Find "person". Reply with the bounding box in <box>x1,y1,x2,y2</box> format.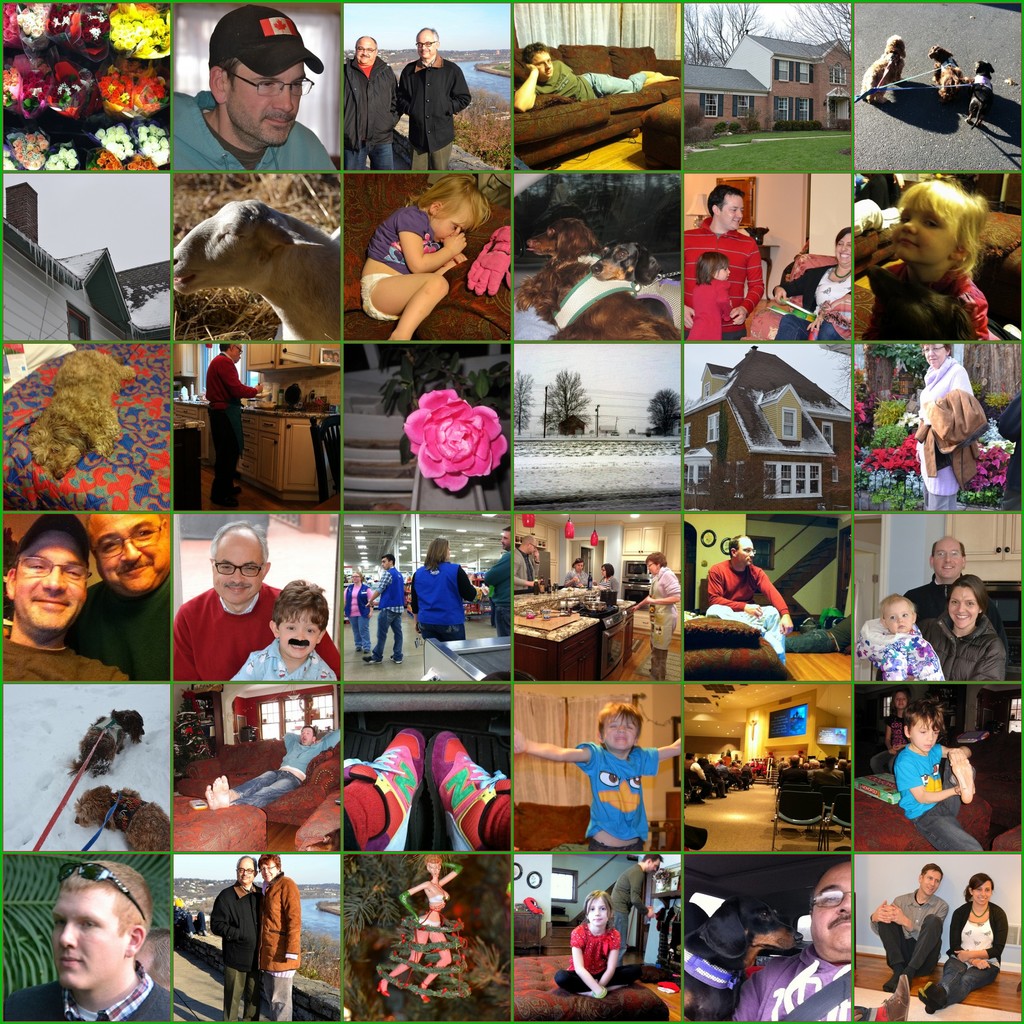
<box>509,538,540,595</box>.
